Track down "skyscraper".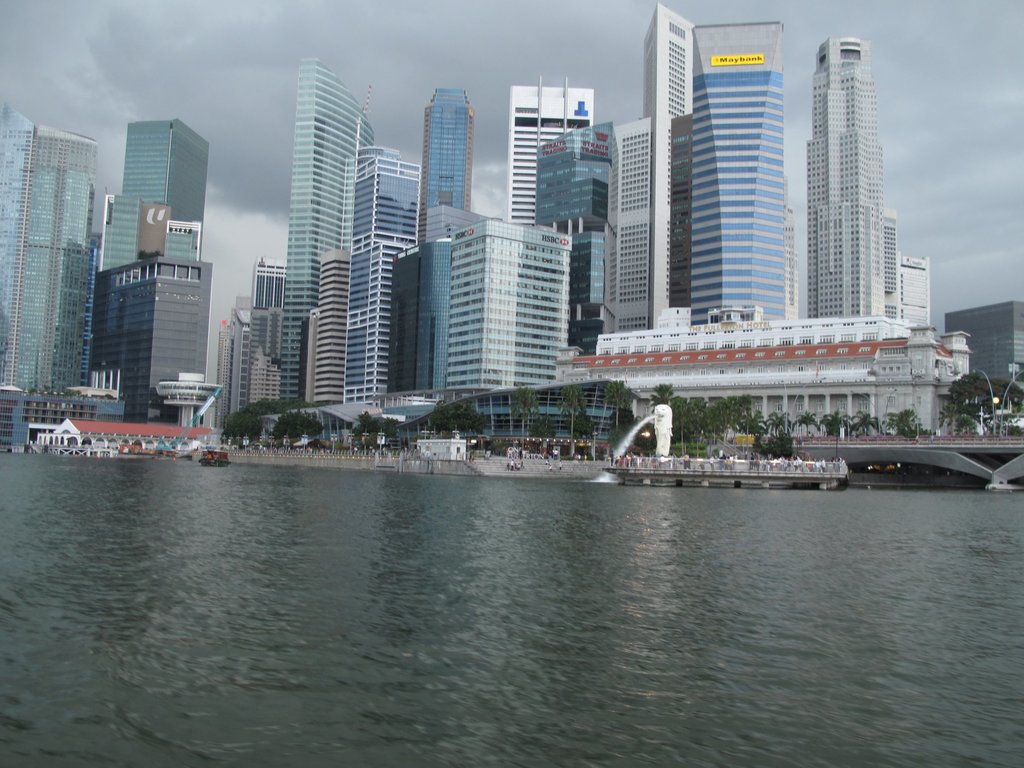
Tracked to bbox=[612, 108, 667, 333].
